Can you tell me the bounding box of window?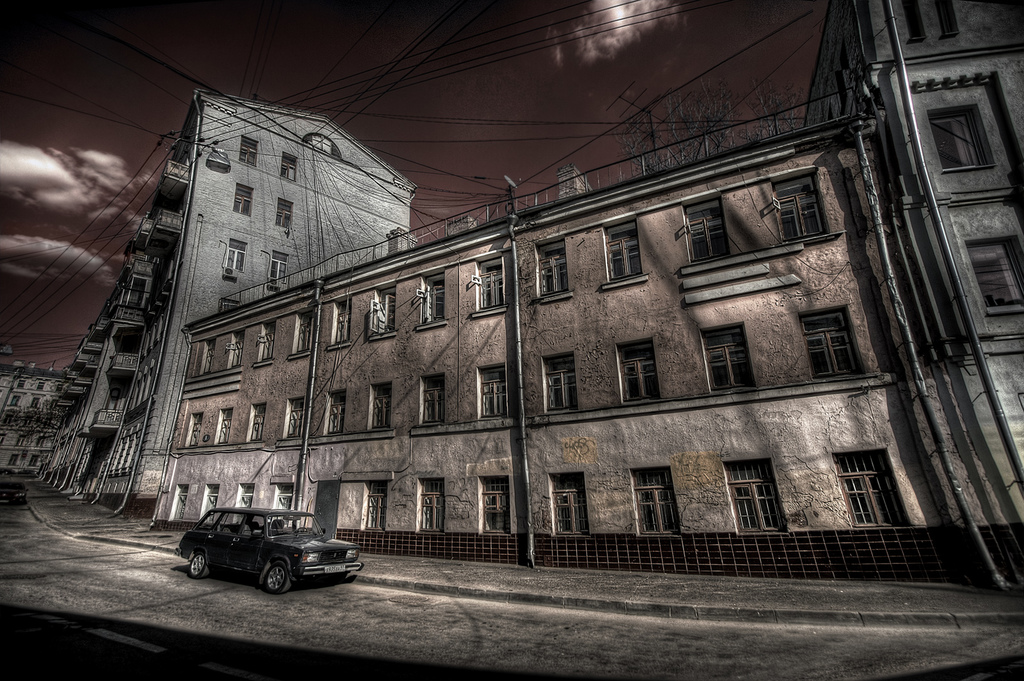
rect(831, 448, 906, 529).
